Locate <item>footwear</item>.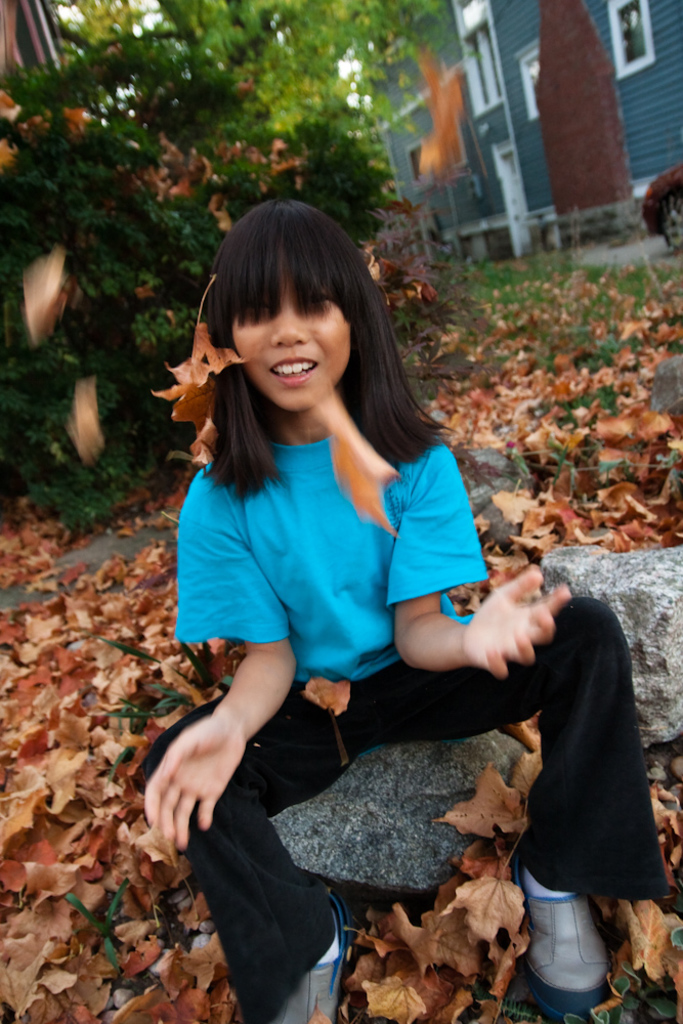
Bounding box: (273, 886, 353, 1023).
